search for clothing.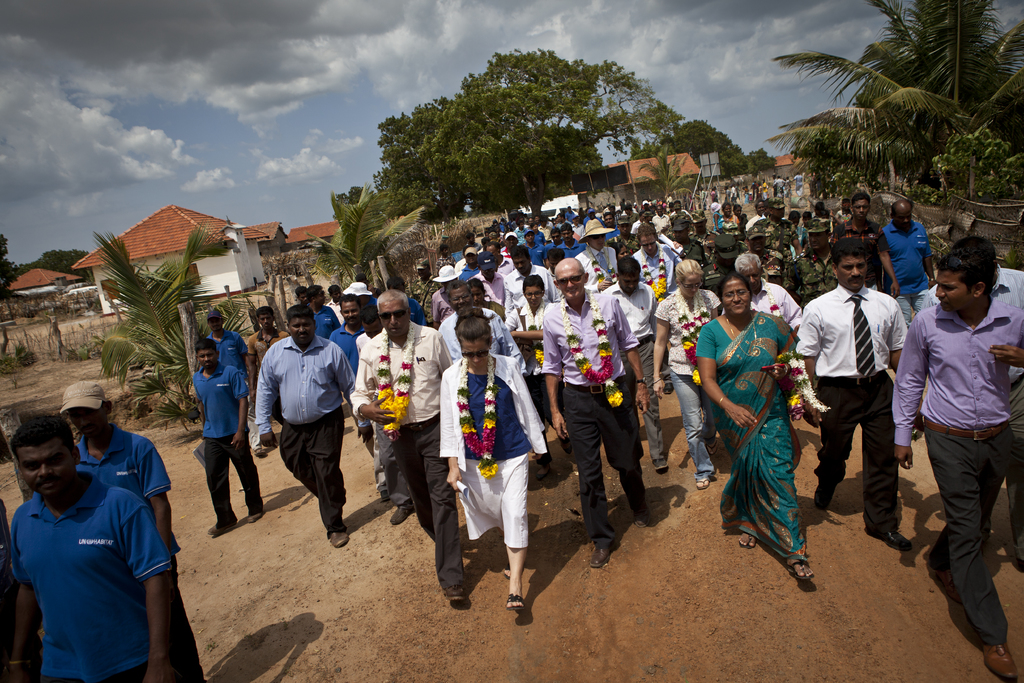
Found at <box>744,210,762,230</box>.
